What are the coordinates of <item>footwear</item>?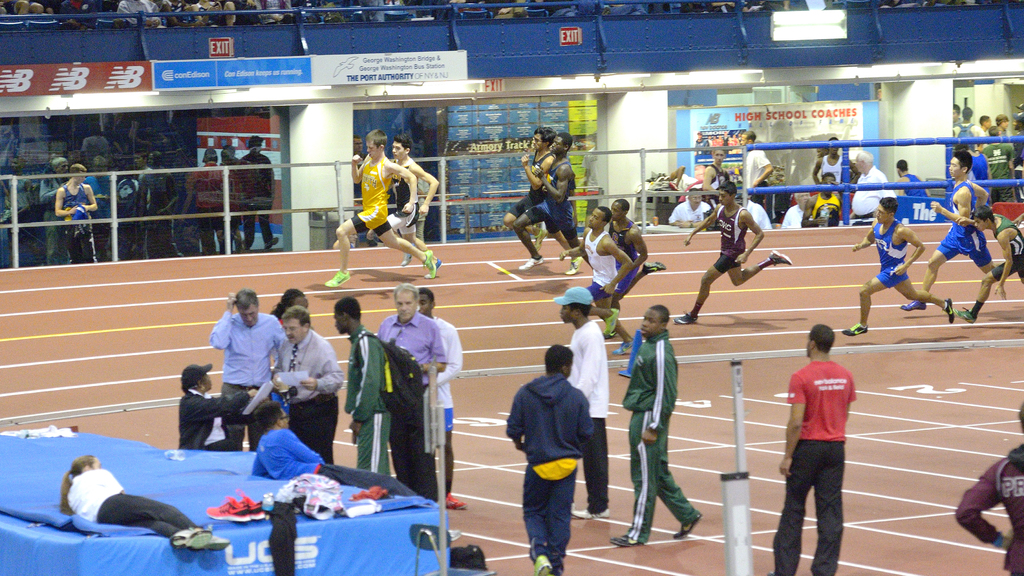
bbox(644, 260, 666, 275).
